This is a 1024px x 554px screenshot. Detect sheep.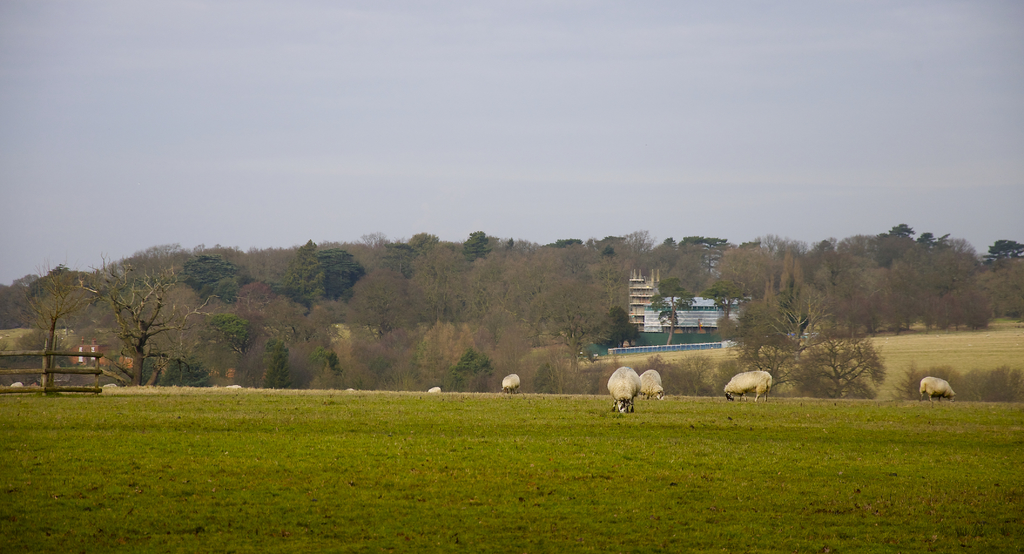
<bbox>607, 363, 643, 411</bbox>.
